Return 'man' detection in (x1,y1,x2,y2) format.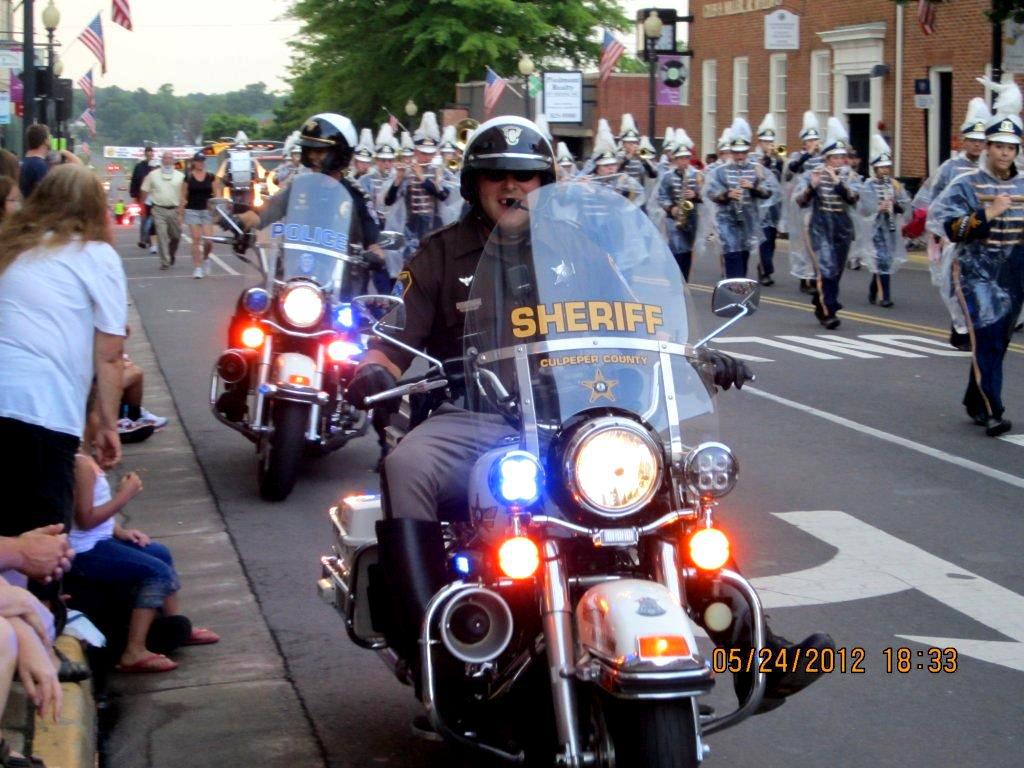
(348,115,836,738).
